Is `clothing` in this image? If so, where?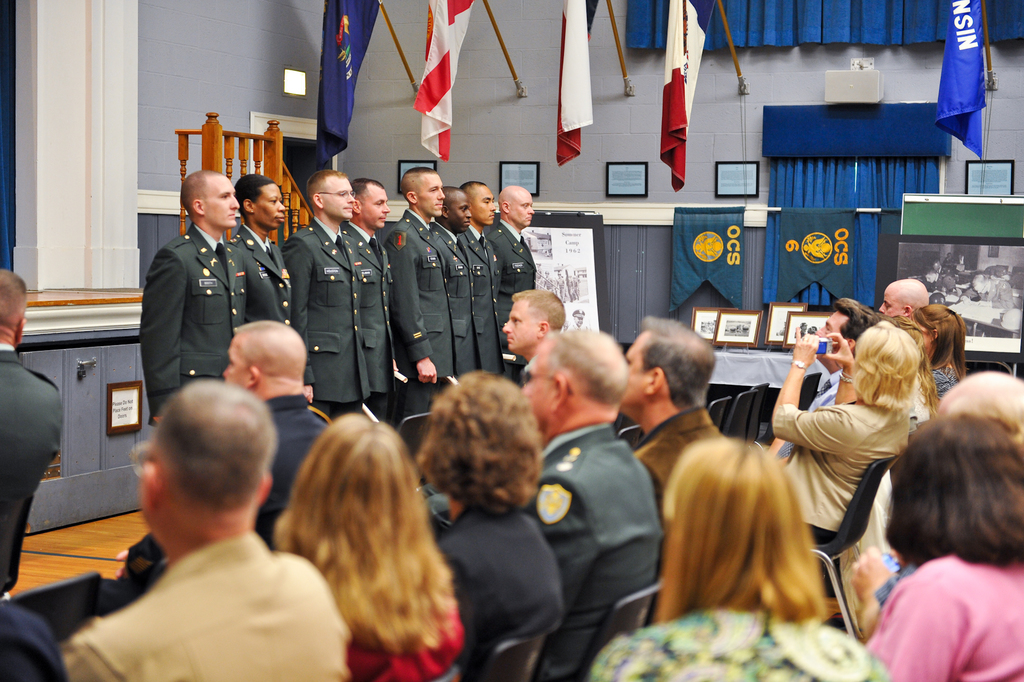
Yes, at [125,215,269,420].
